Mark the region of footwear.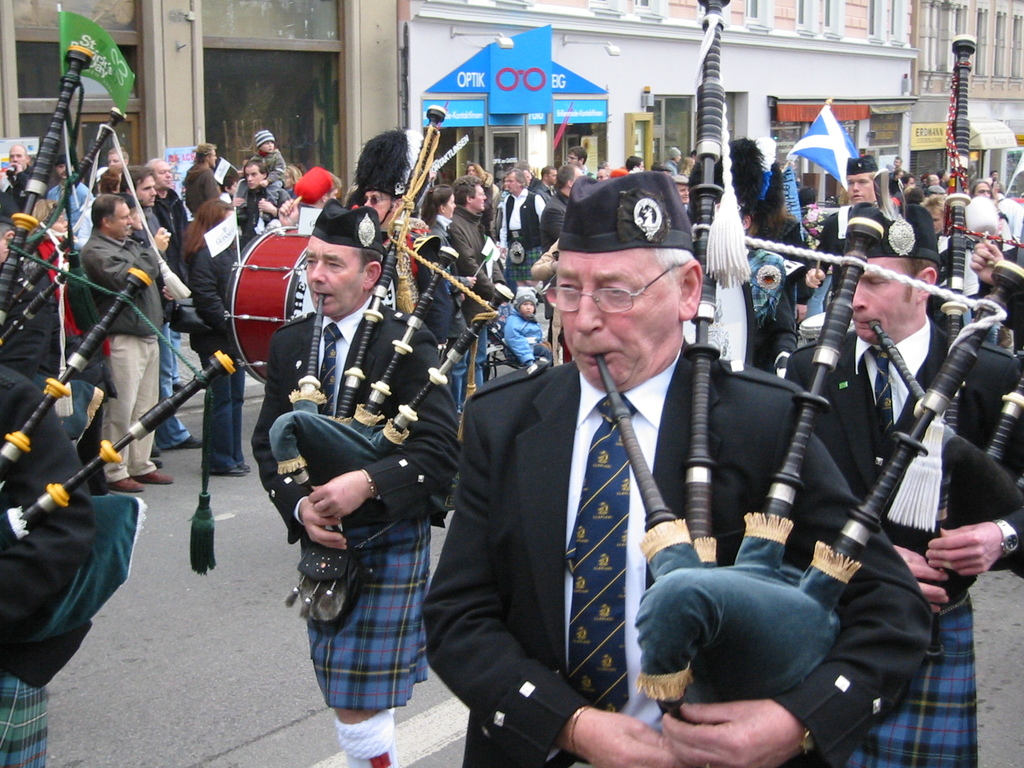
Region: pyautogui.locateOnScreen(233, 464, 249, 472).
